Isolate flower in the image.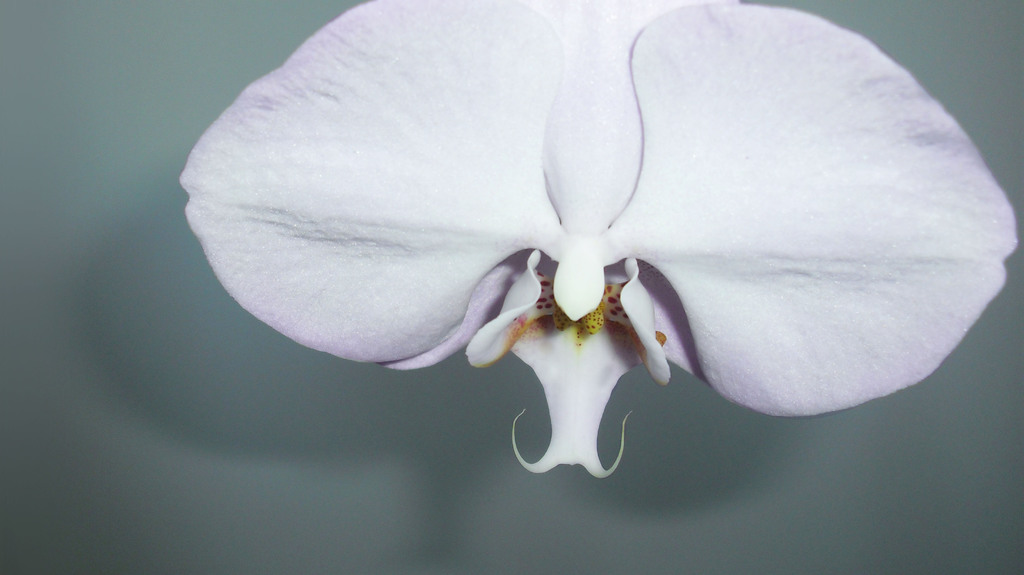
Isolated region: bbox=(201, 0, 961, 449).
